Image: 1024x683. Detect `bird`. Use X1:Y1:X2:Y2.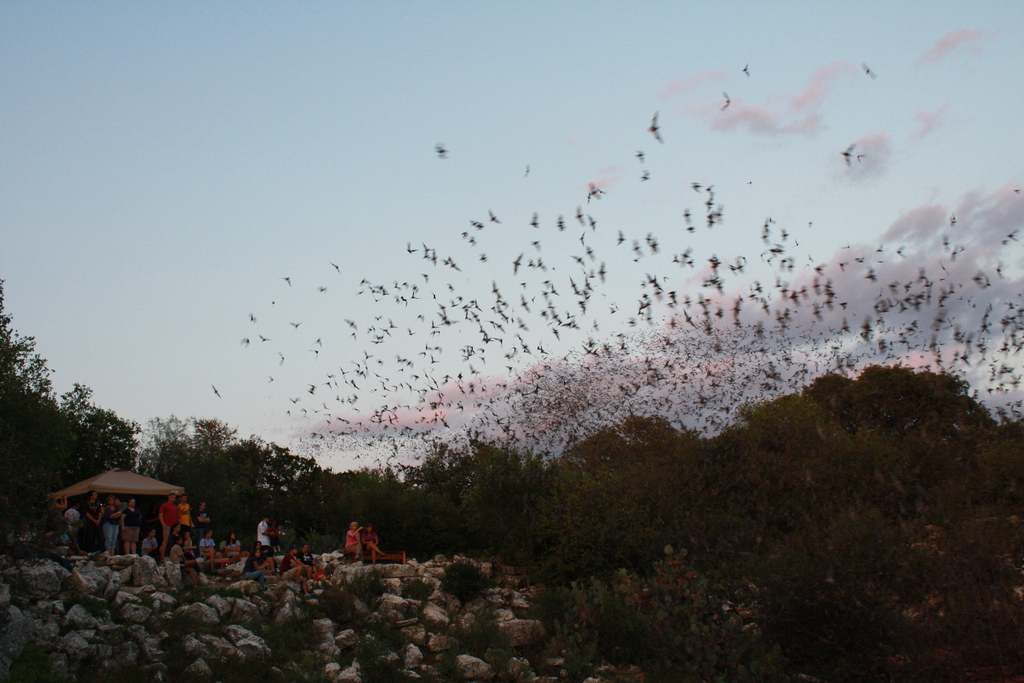
432:140:449:160.
